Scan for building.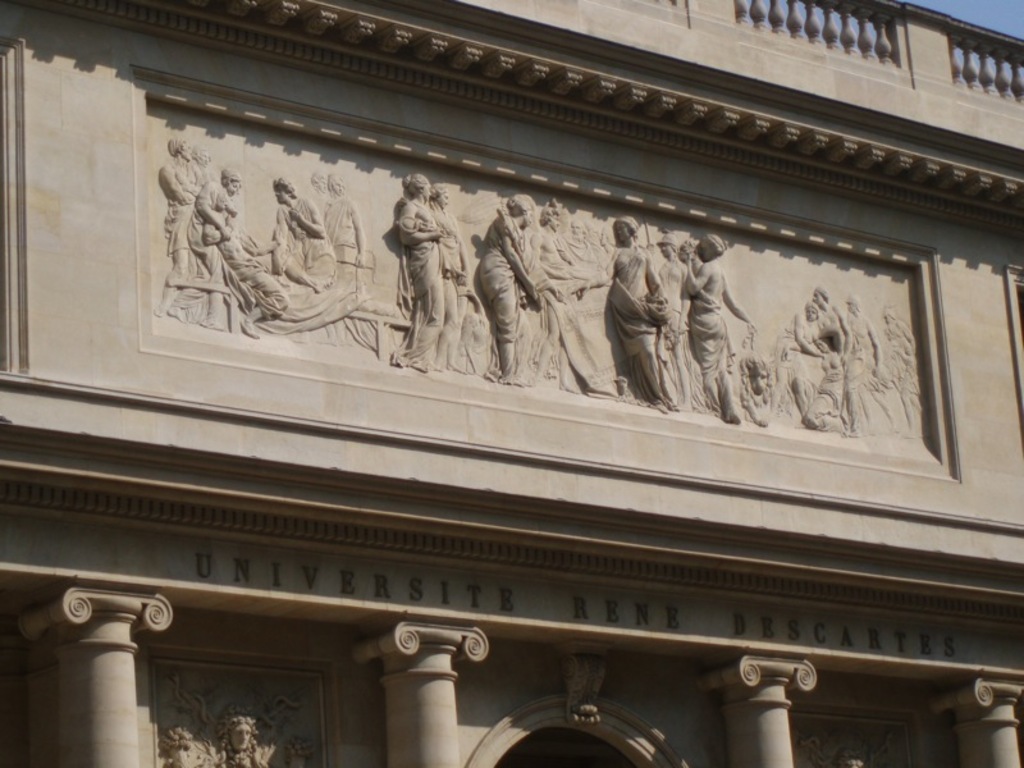
Scan result: l=0, t=0, r=1023, b=767.
